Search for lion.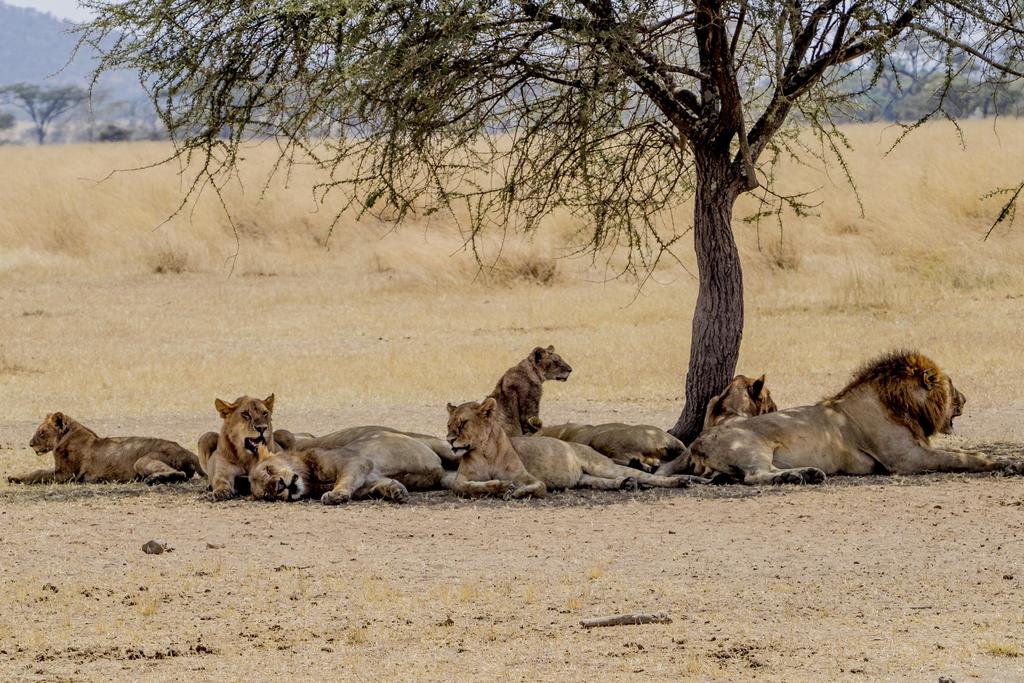
Found at region(204, 393, 275, 497).
